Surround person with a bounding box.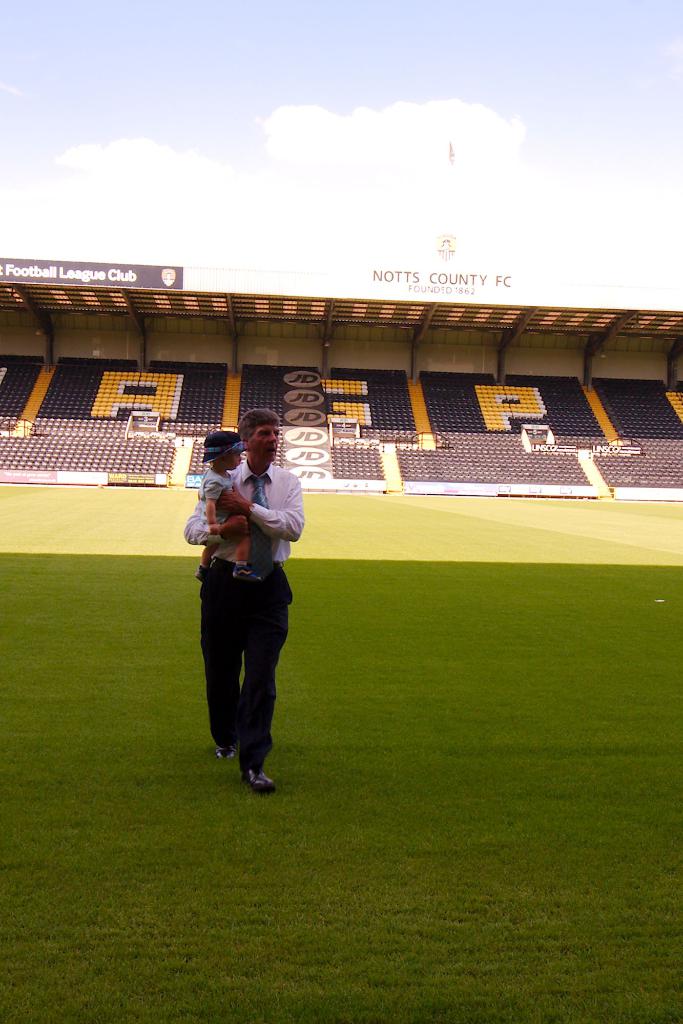
rect(193, 431, 265, 586).
